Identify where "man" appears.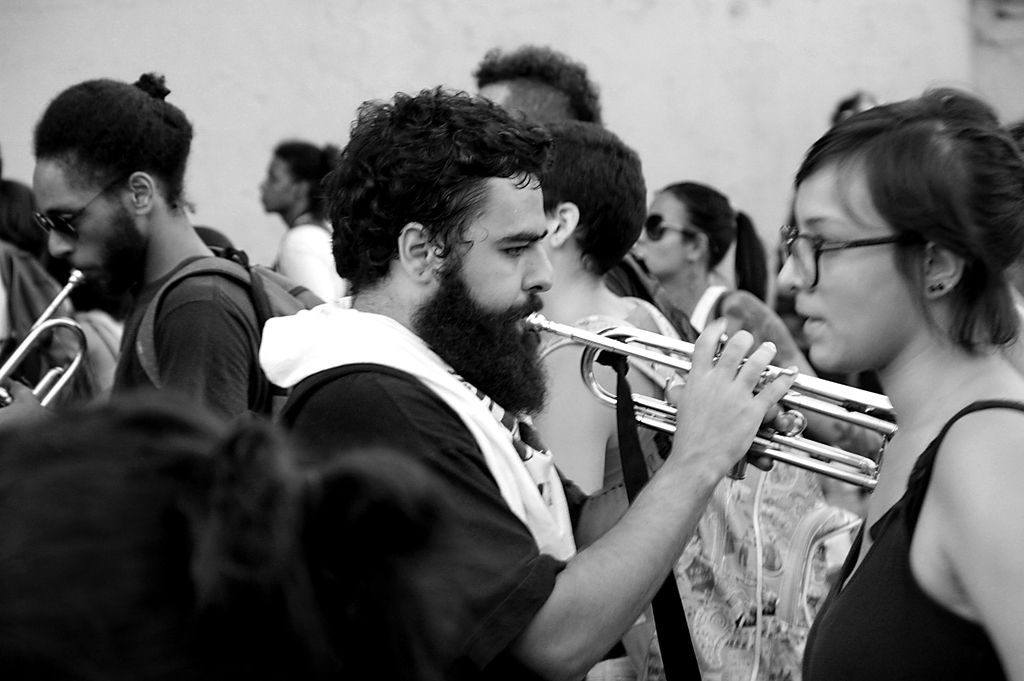
Appears at 475 42 612 130.
